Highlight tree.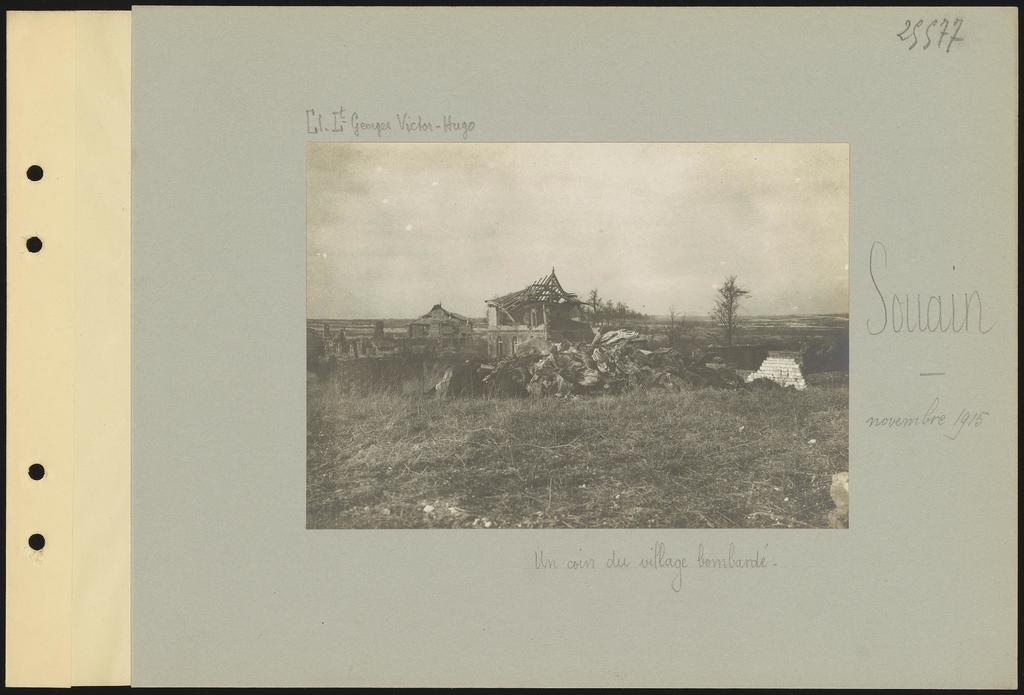
Highlighted region: (left=715, top=274, right=746, bottom=355).
